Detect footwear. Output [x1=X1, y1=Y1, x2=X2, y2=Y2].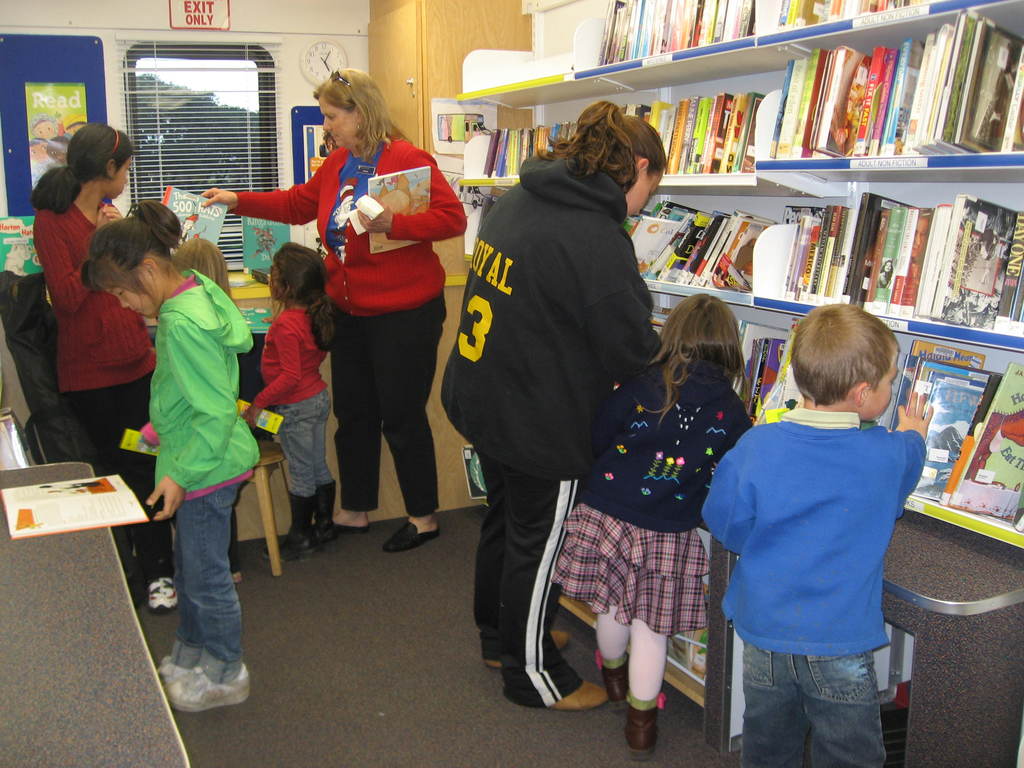
[x1=310, y1=483, x2=338, y2=545].
